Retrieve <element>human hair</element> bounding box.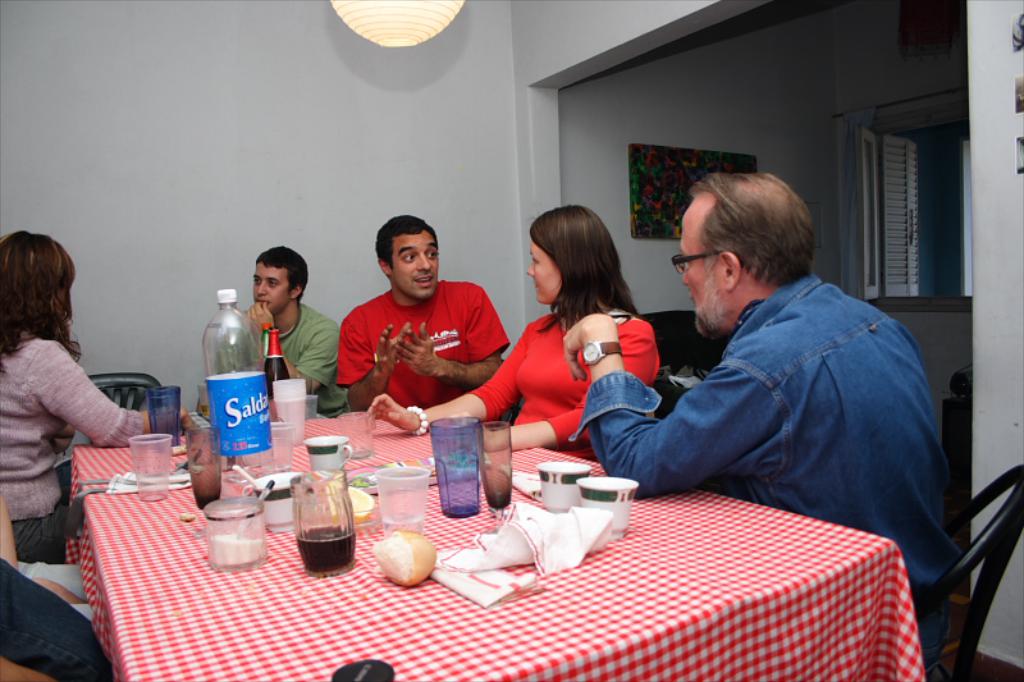
Bounding box: rect(255, 246, 310, 301).
